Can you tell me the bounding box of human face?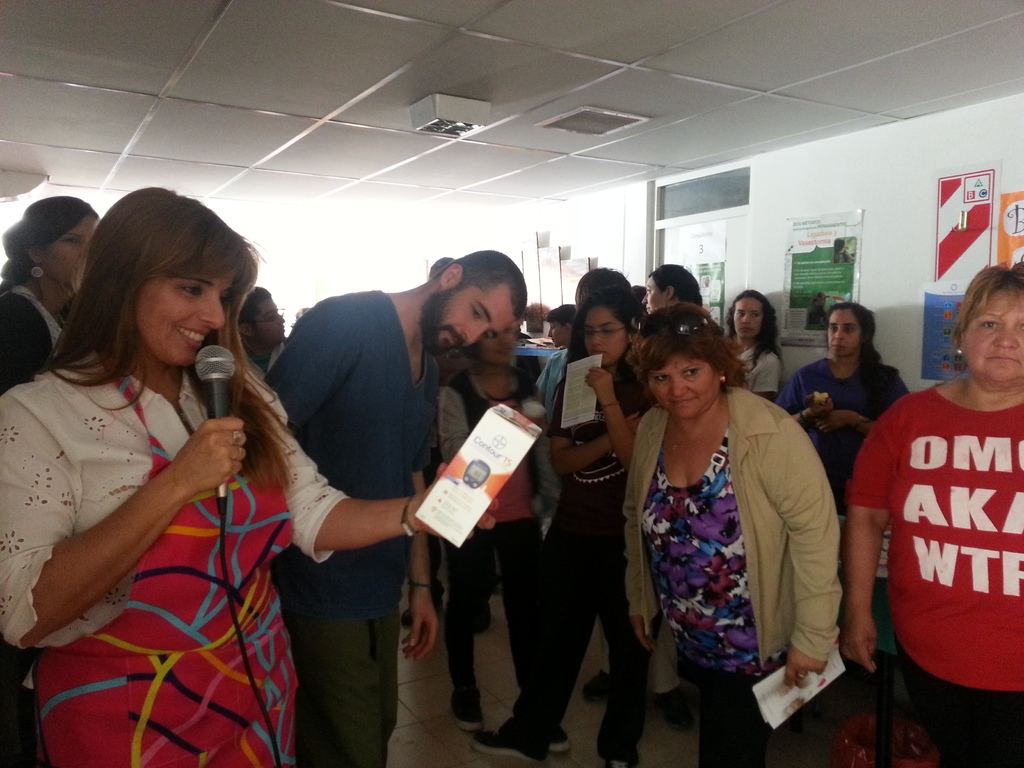
l=428, t=286, r=511, b=344.
